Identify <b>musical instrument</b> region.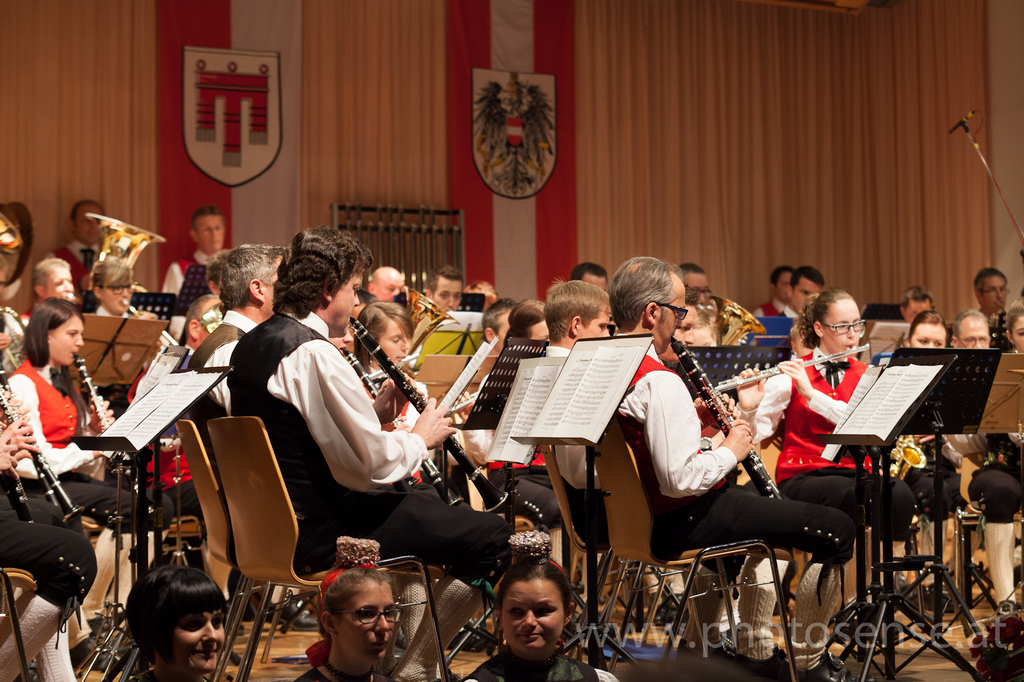
Region: <region>67, 346, 142, 481</region>.
